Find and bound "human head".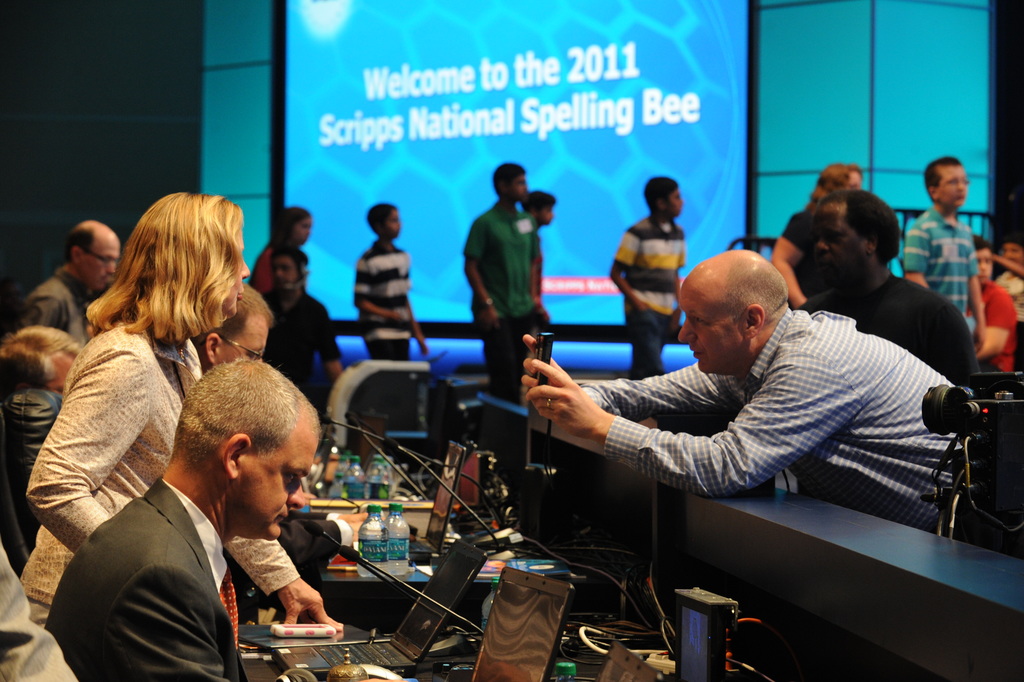
Bound: [0,325,78,404].
